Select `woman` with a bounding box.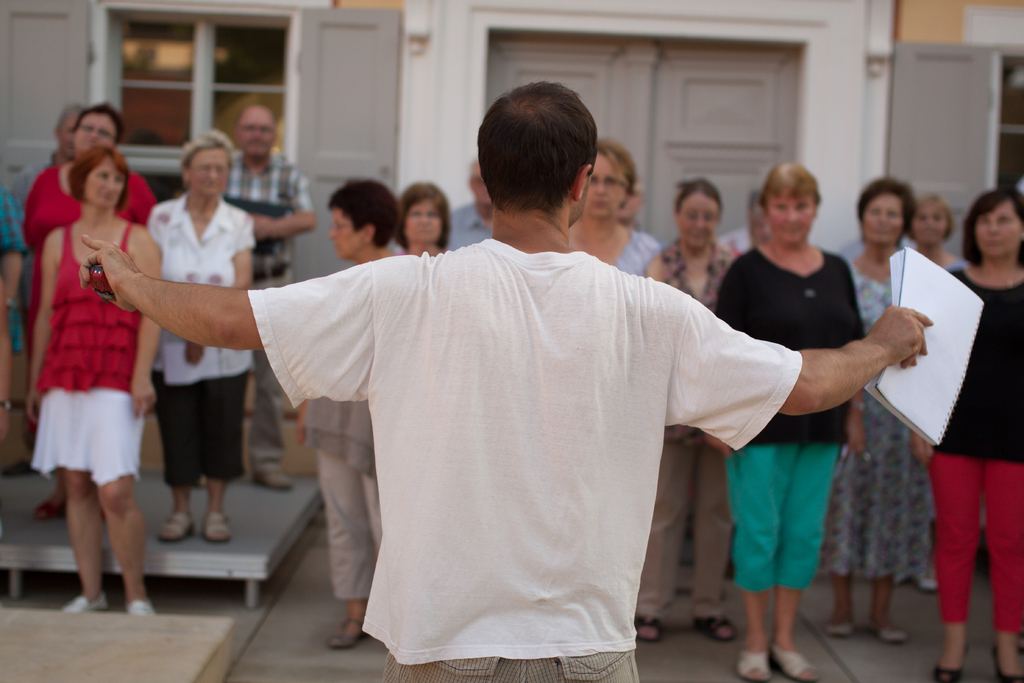
box(22, 104, 157, 521).
